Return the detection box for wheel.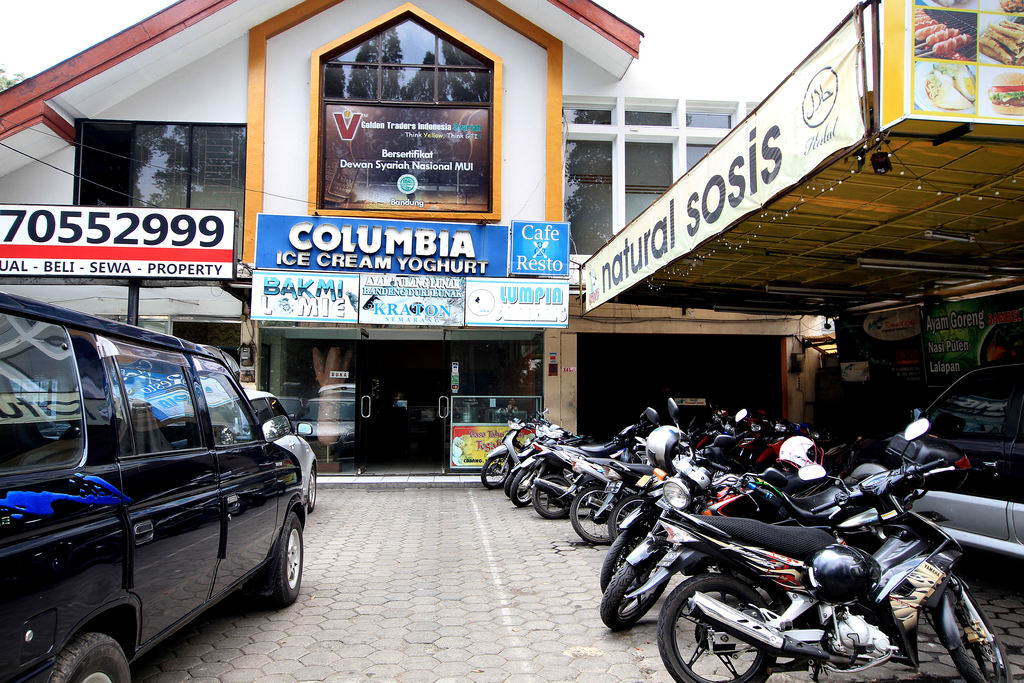
655,574,785,682.
